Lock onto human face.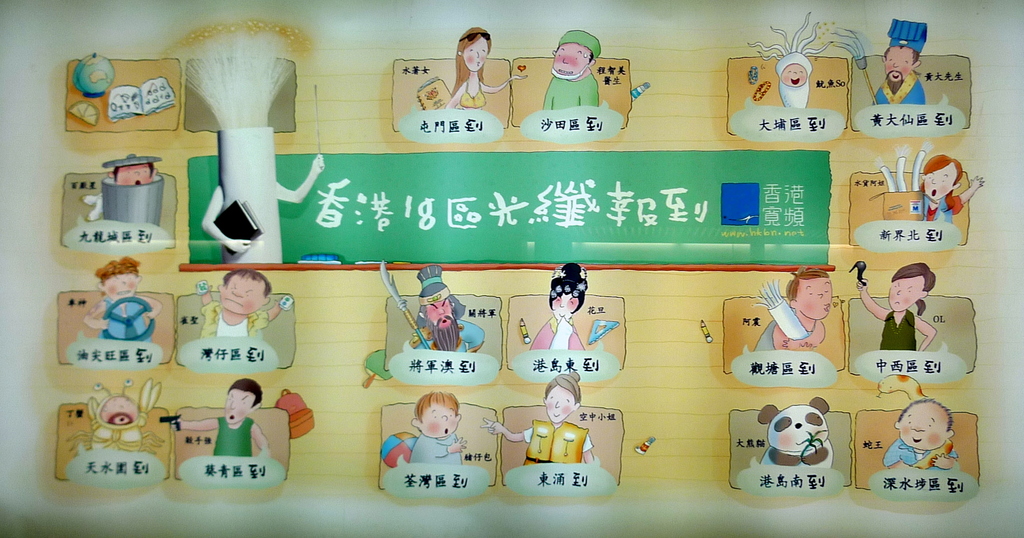
Locked: x1=421 y1=291 x2=456 y2=345.
